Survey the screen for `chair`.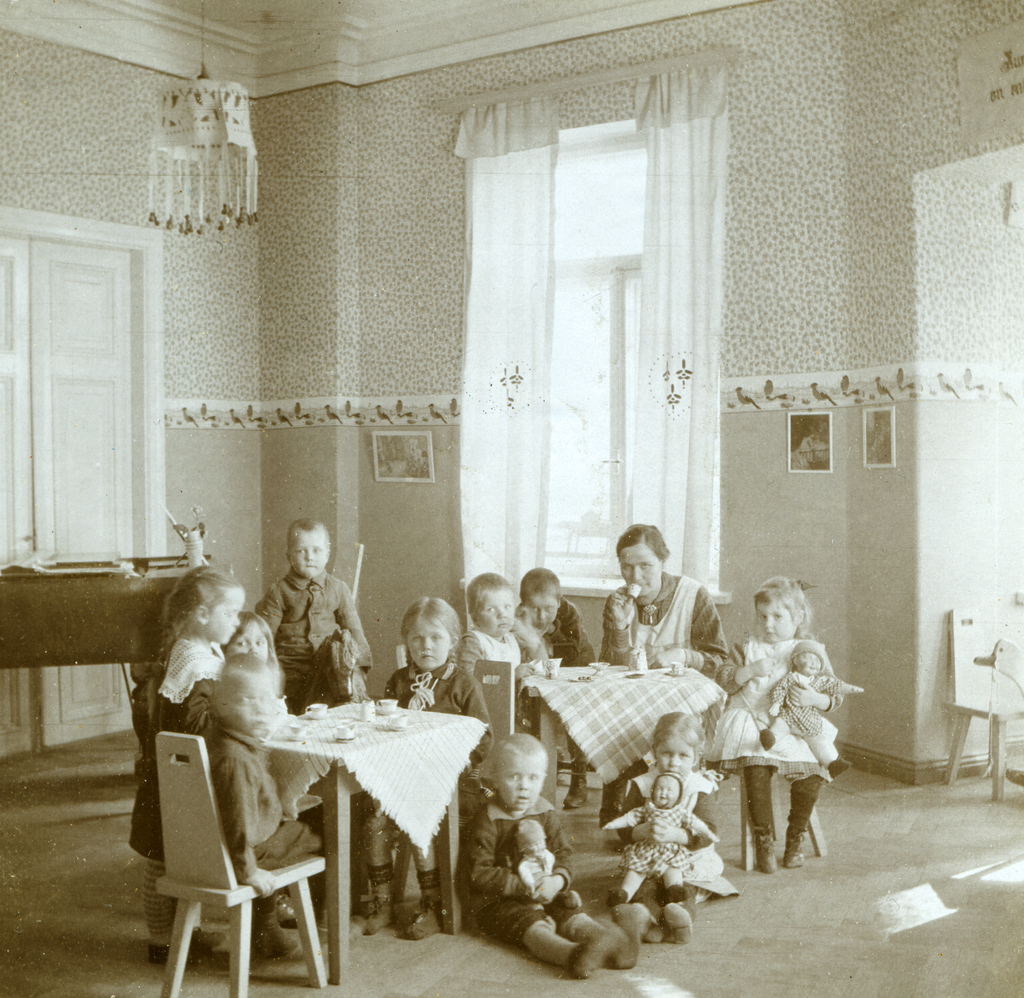
Survey found: {"x1": 131, "y1": 702, "x2": 344, "y2": 994}.
